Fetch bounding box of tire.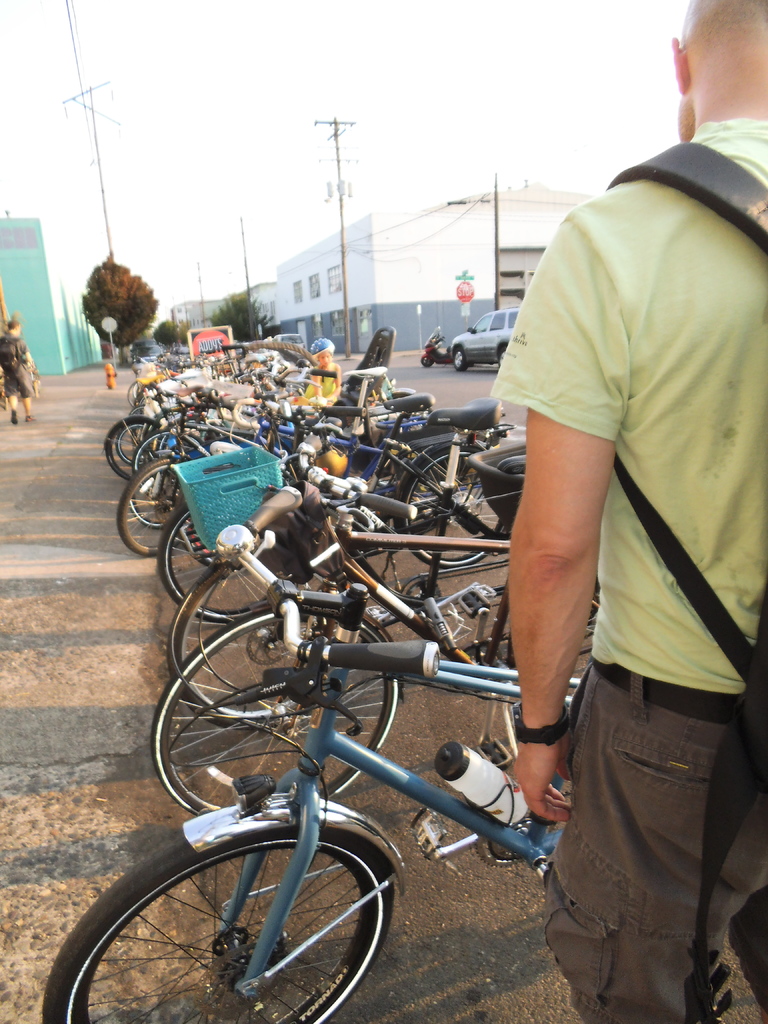
Bbox: x1=116, y1=457, x2=186, y2=557.
